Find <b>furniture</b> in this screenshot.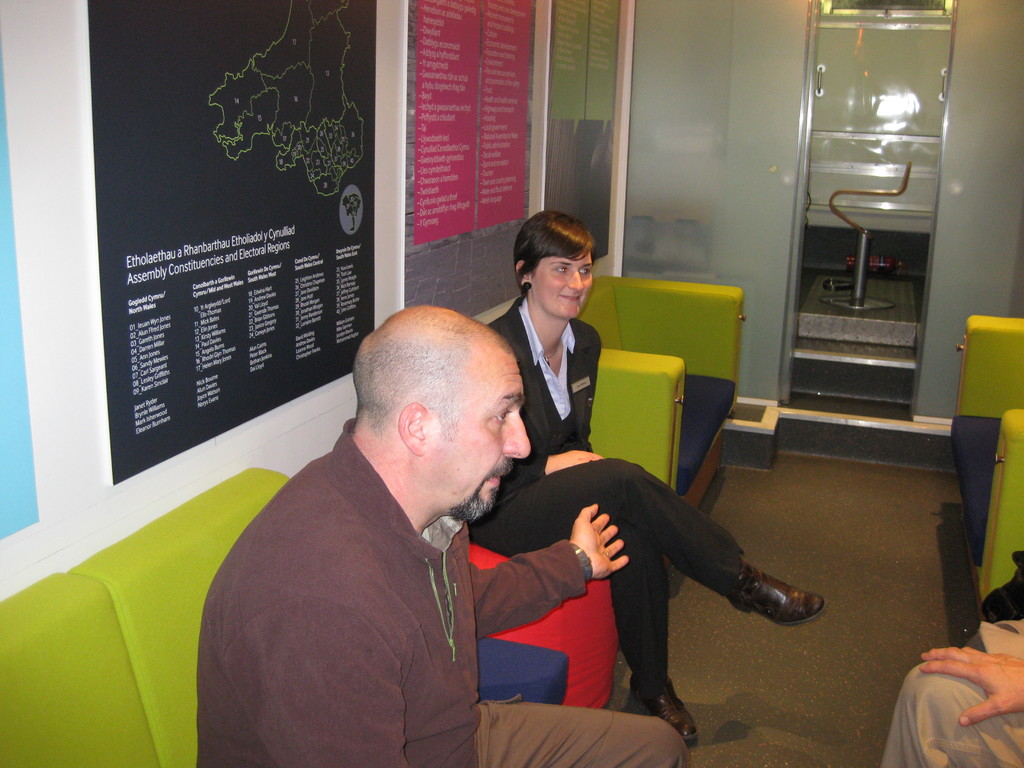
The bounding box for <b>furniture</b> is l=0, t=468, r=290, b=767.
